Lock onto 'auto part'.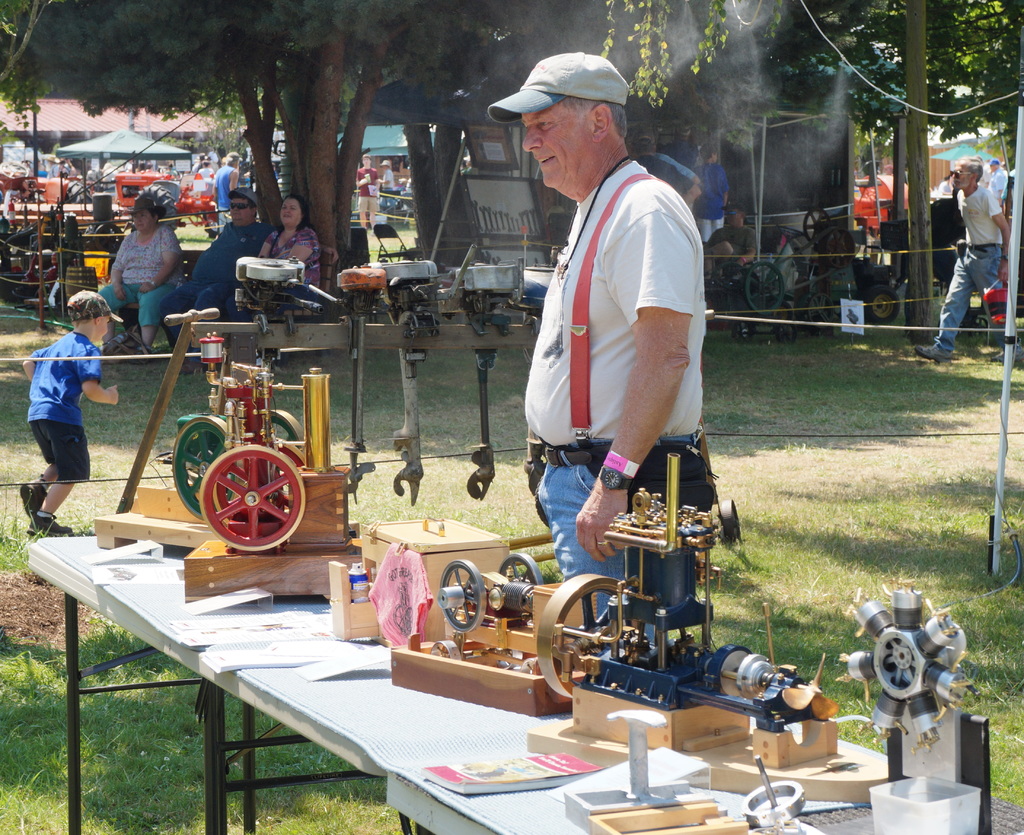
Locked: 235,257,345,373.
